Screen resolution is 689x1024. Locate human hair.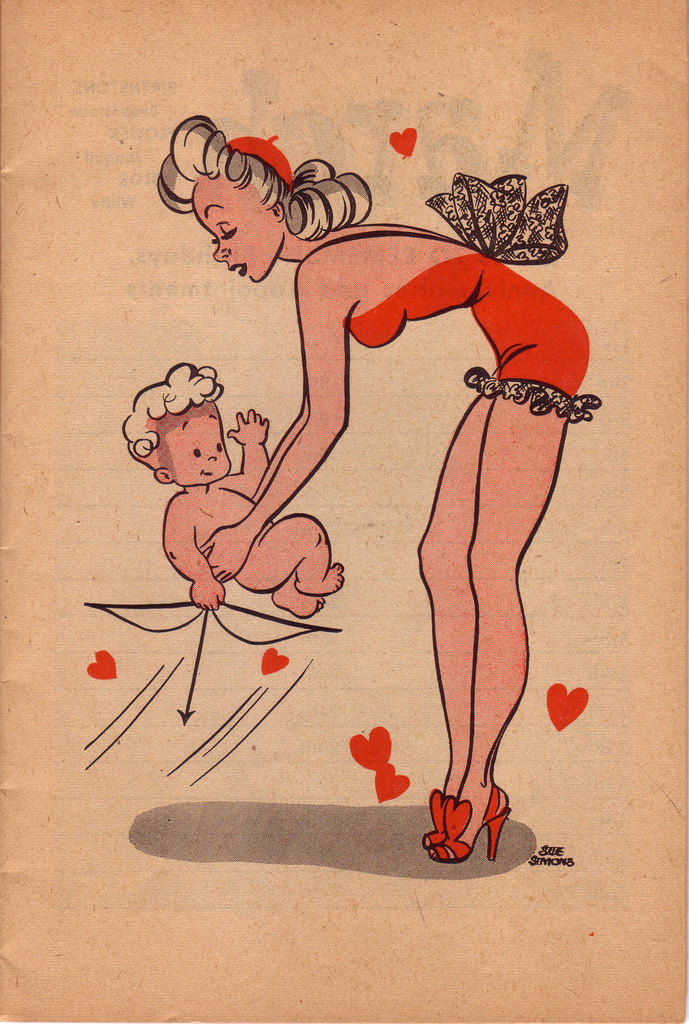
BBox(152, 113, 374, 243).
